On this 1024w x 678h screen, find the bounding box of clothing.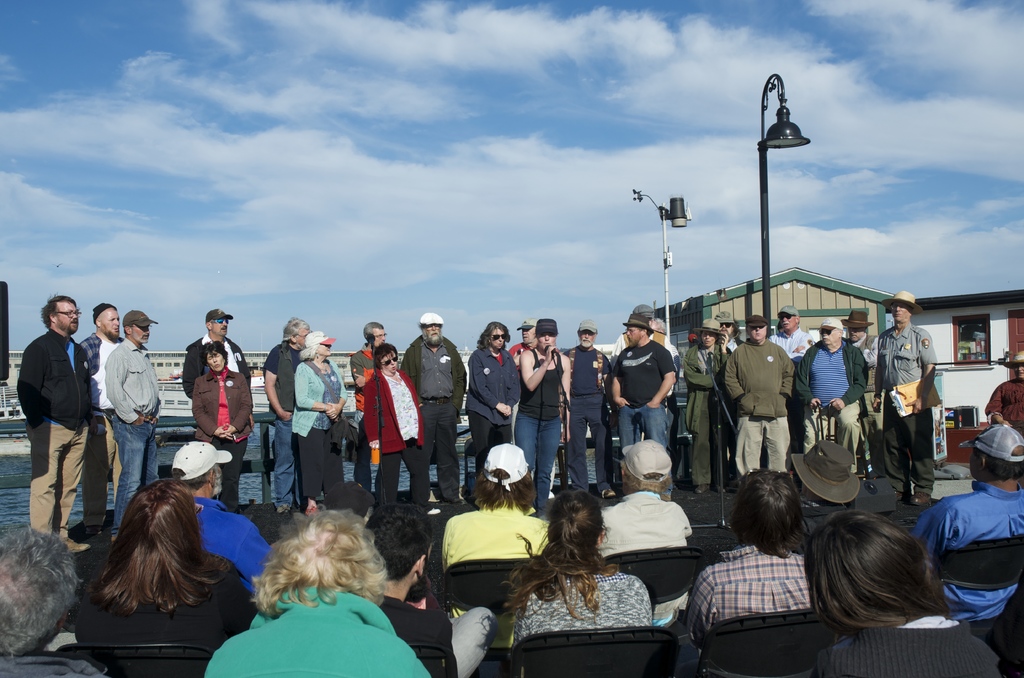
Bounding box: box=[791, 341, 879, 459].
